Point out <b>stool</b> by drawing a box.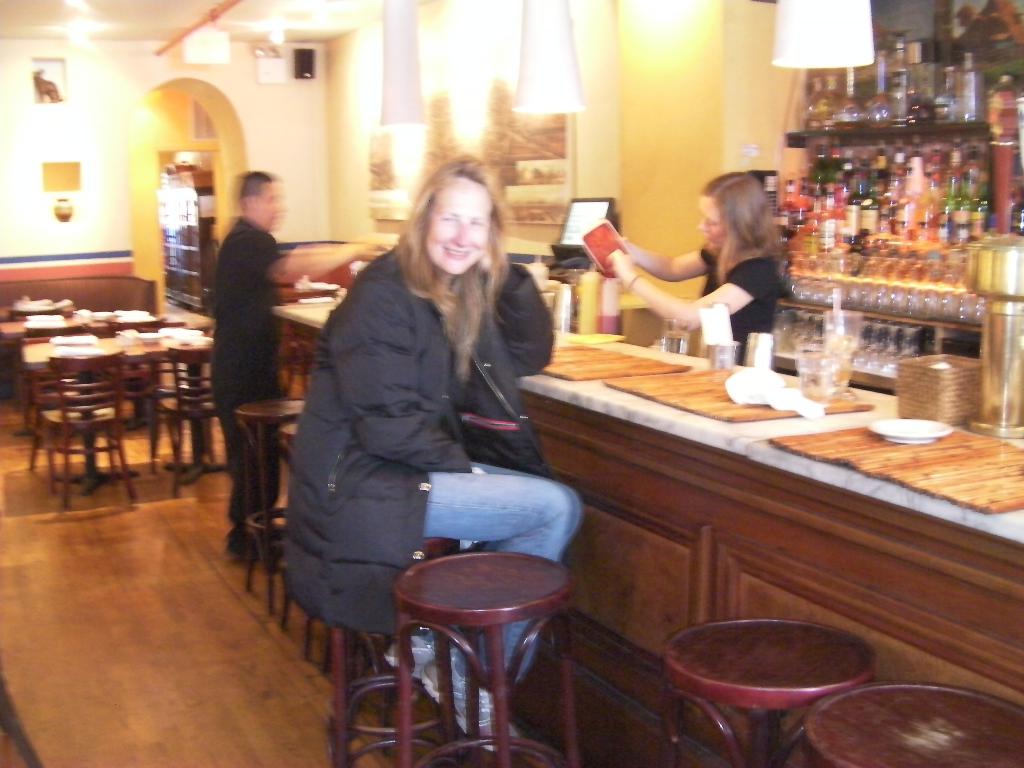
655, 615, 868, 767.
